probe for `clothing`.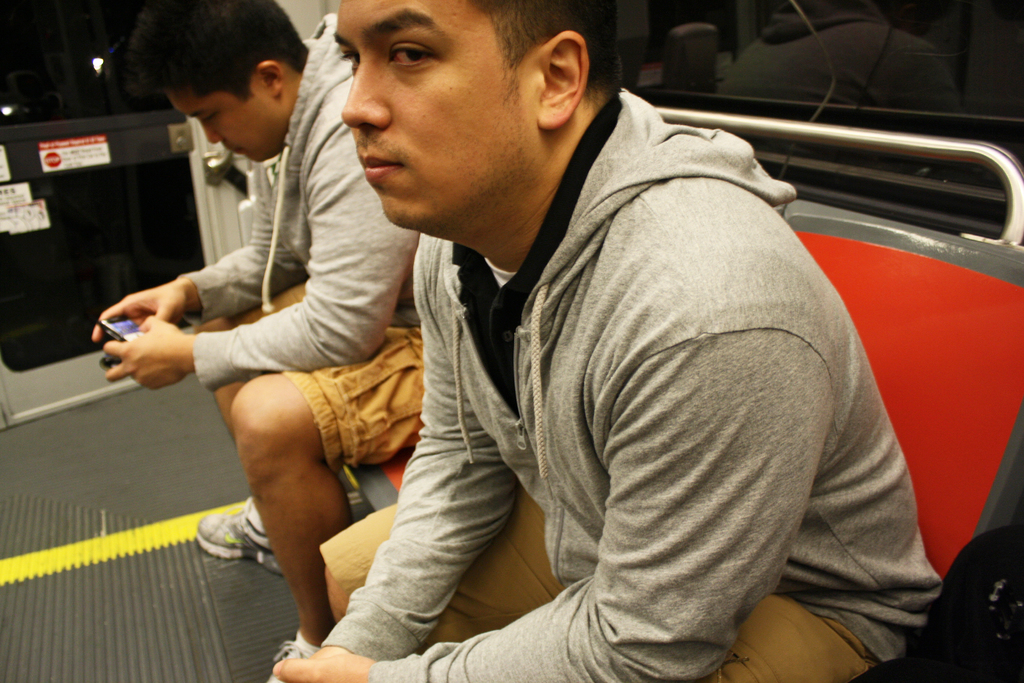
Probe result: Rect(193, 10, 434, 486).
